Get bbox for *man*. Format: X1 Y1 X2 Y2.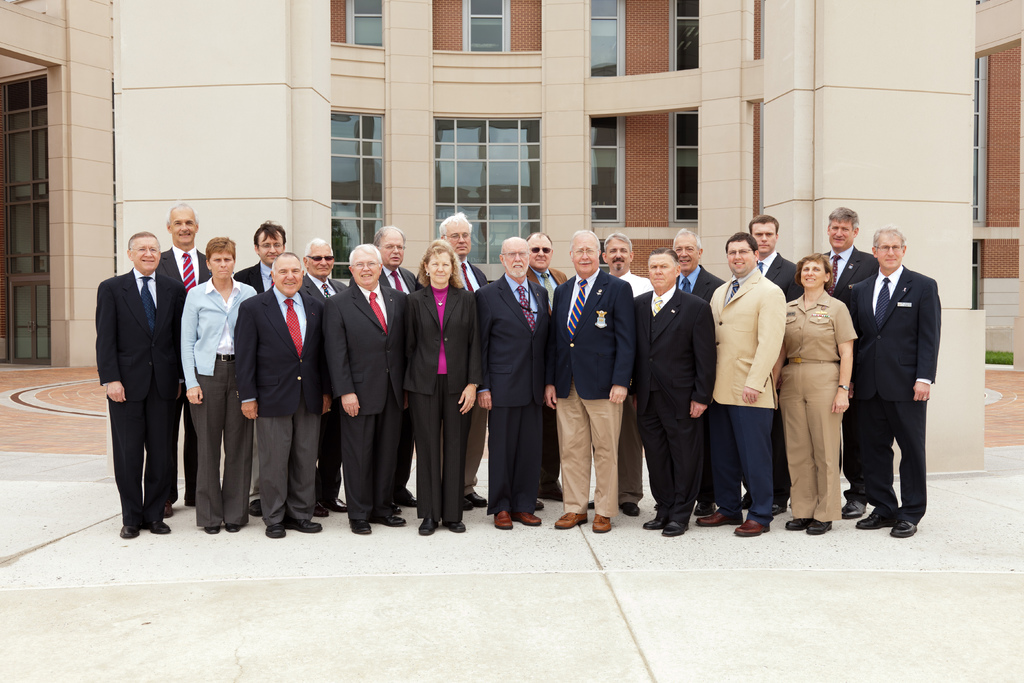
672 231 727 525.
